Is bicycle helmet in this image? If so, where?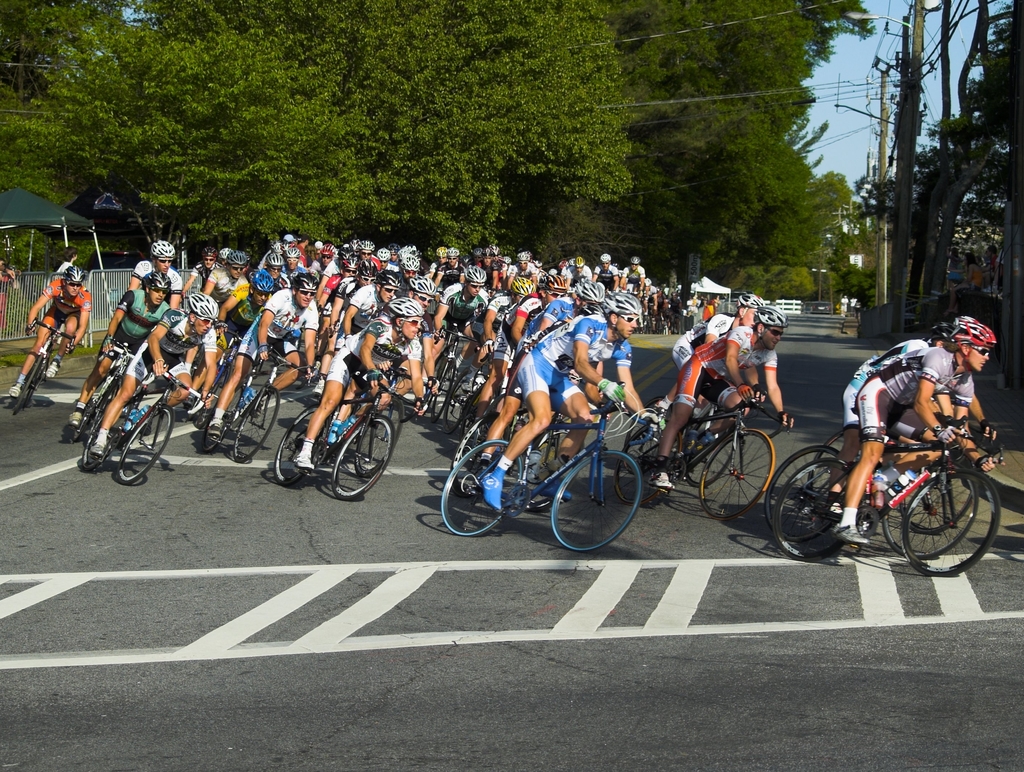
Yes, at x1=249, y1=271, x2=275, y2=298.
